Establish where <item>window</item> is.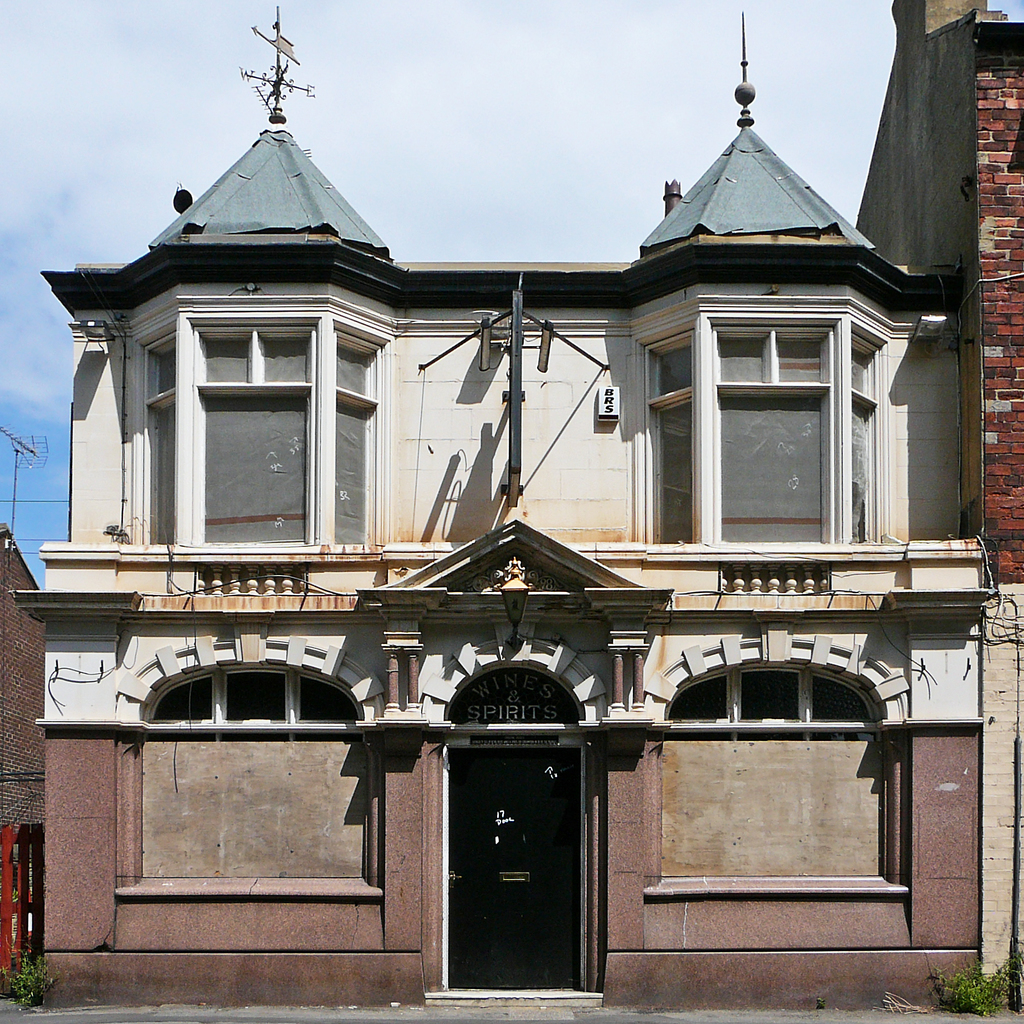
Established at <bbox>144, 321, 387, 547</bbox>.
